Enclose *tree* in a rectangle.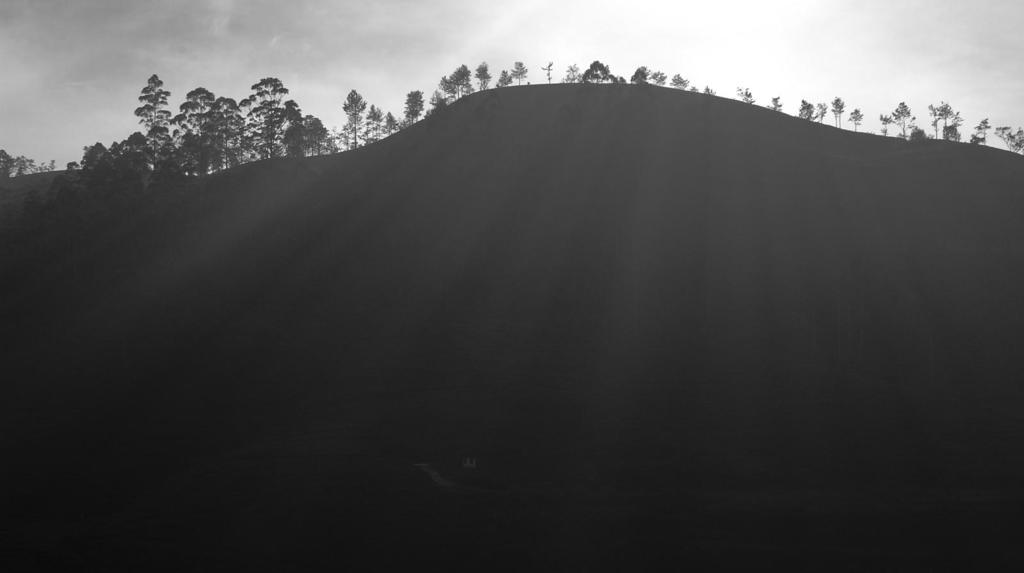
(493,67,514,90).
